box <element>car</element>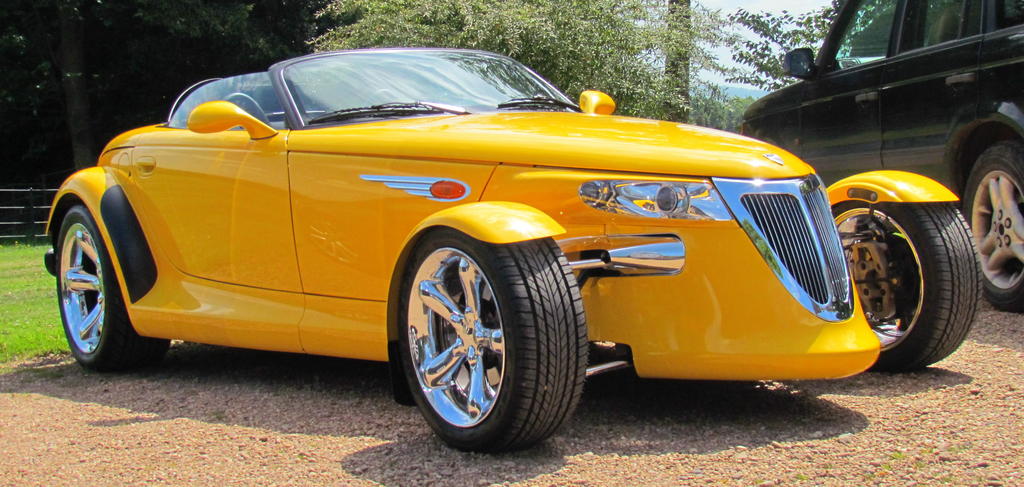
region(42, 42, 982, 458)
